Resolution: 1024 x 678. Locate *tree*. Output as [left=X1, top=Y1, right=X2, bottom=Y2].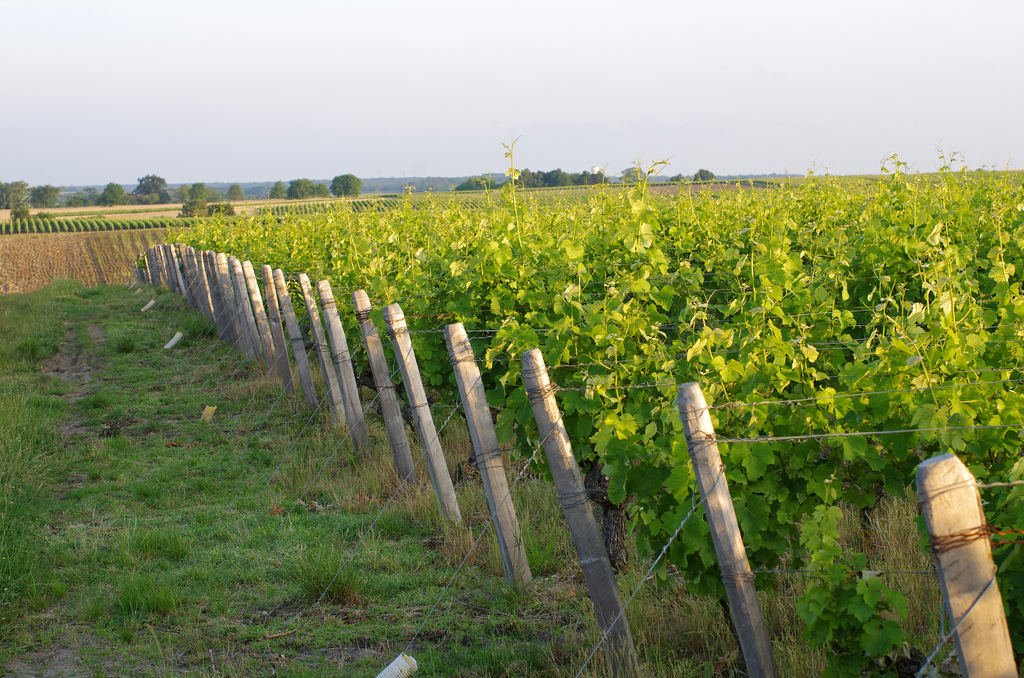
[left=177, top=184, right=190, bottom=203].
